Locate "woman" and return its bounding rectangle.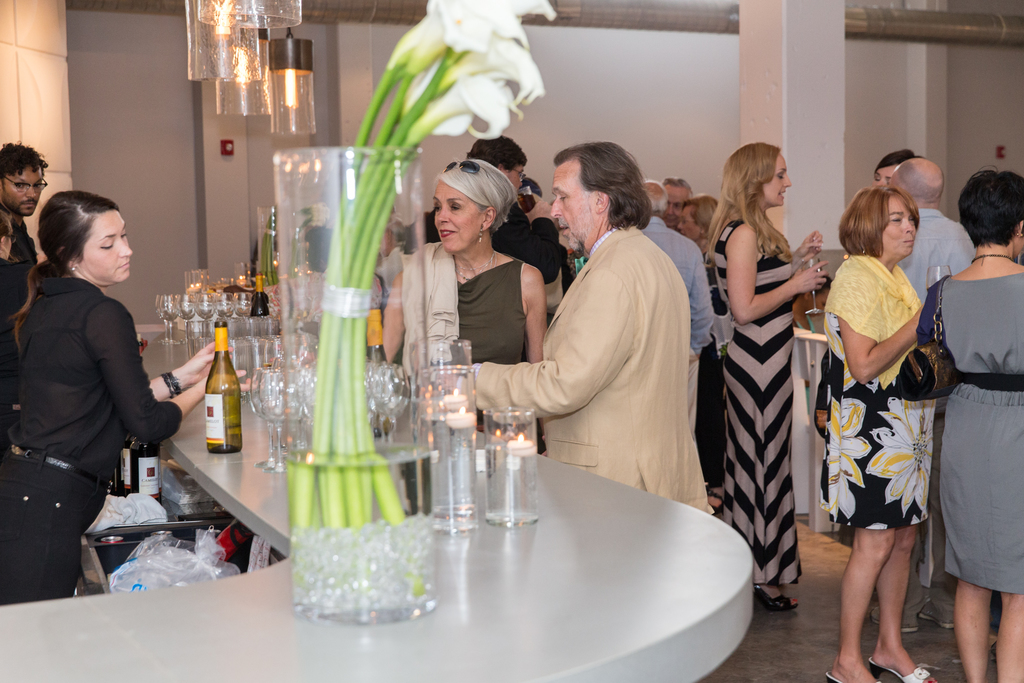
(0, 192, 264, 609).
